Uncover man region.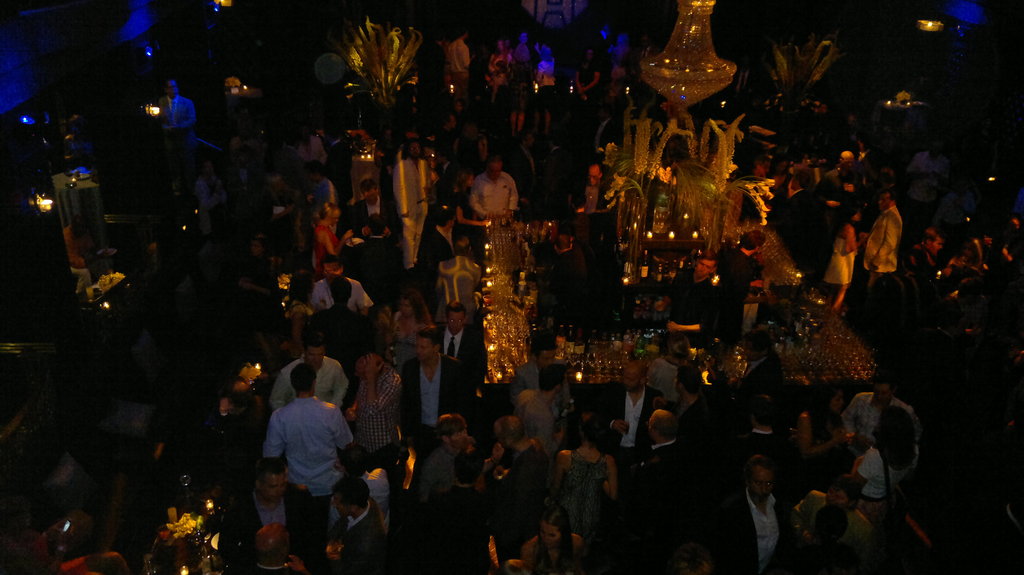
Uncovered: {"x1": 855, "y1": 187, "x2": 906, "y2": 287}.
